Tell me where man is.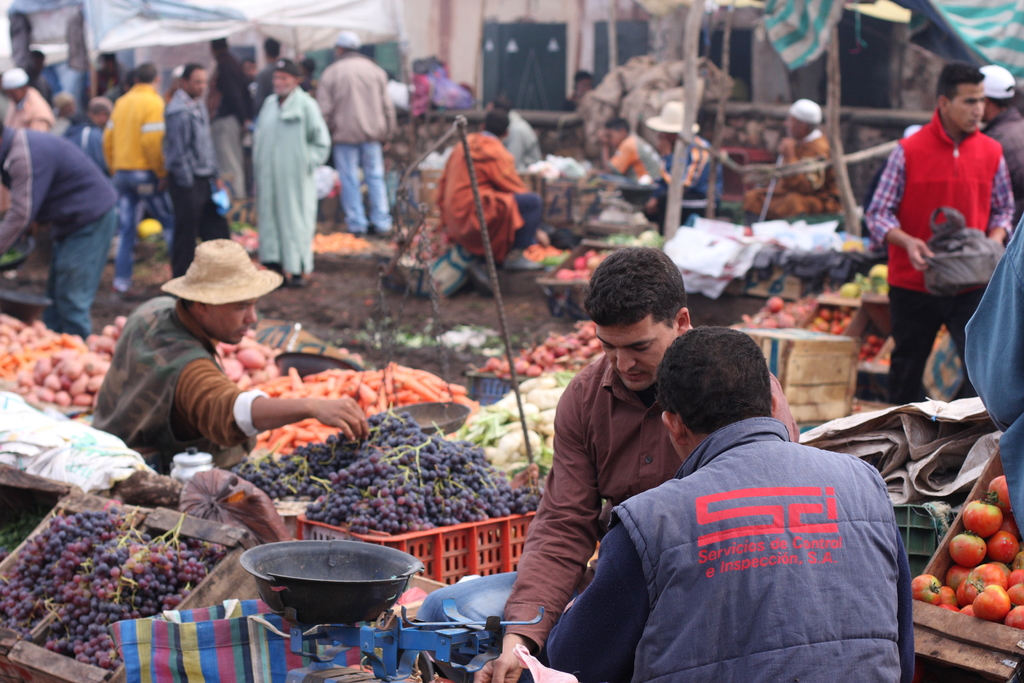
man is at l=480, t=94, r=545, b=172.
